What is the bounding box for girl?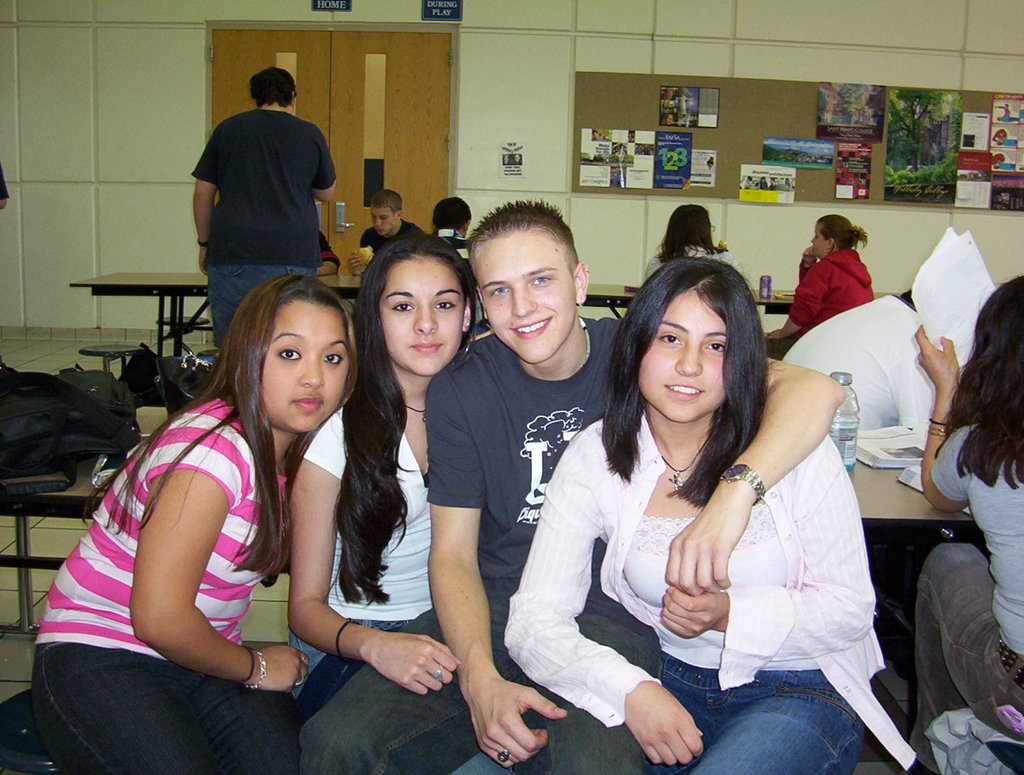
496 254 882 774.
